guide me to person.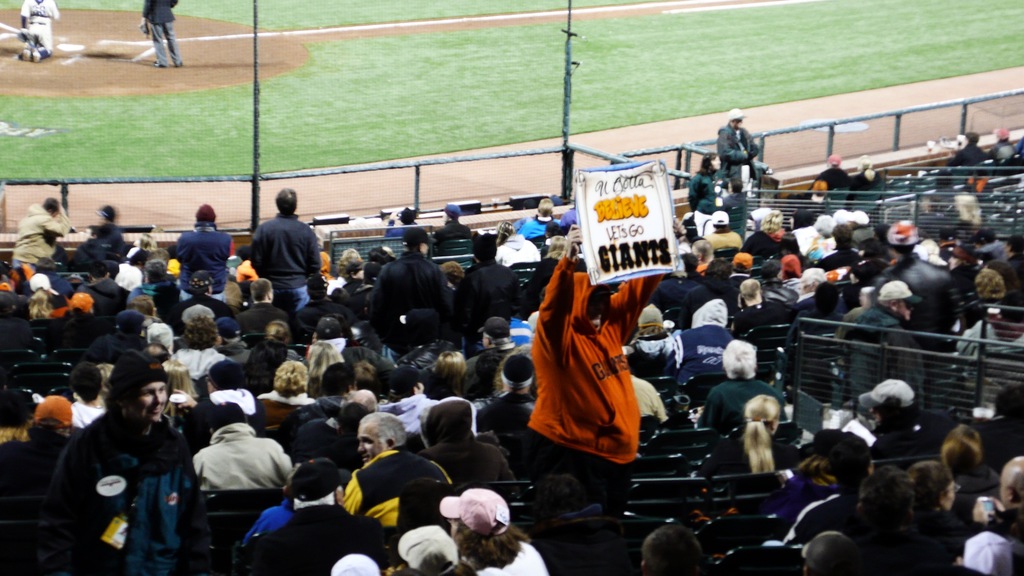
Guidance: l=1012, t=129, r=1023, b=160.
